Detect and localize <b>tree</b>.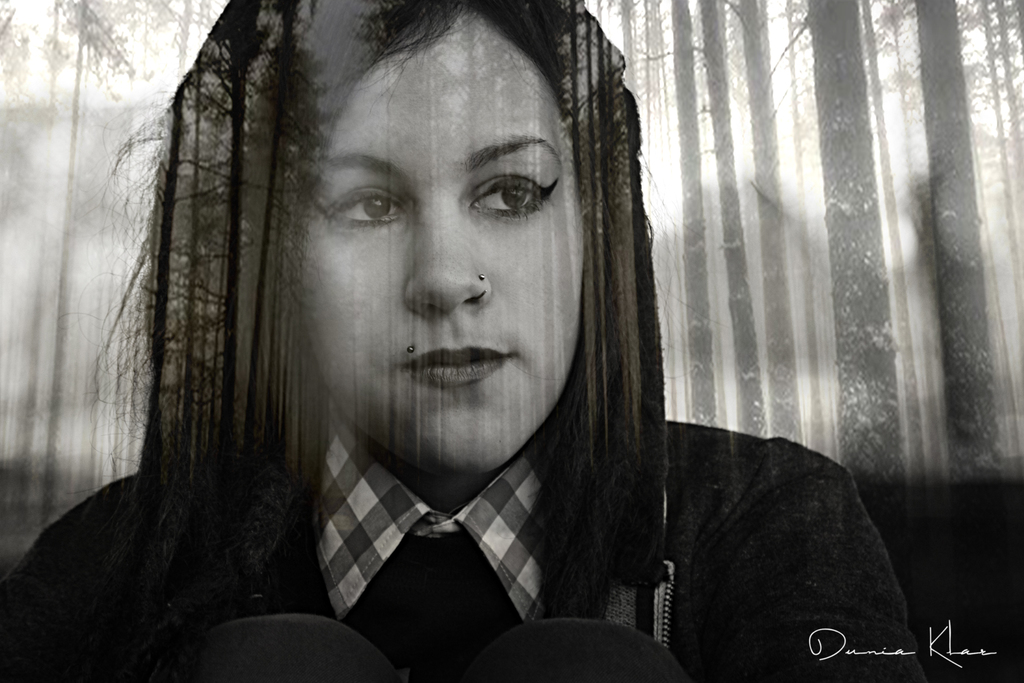
Localized at 0 0 75 591.
